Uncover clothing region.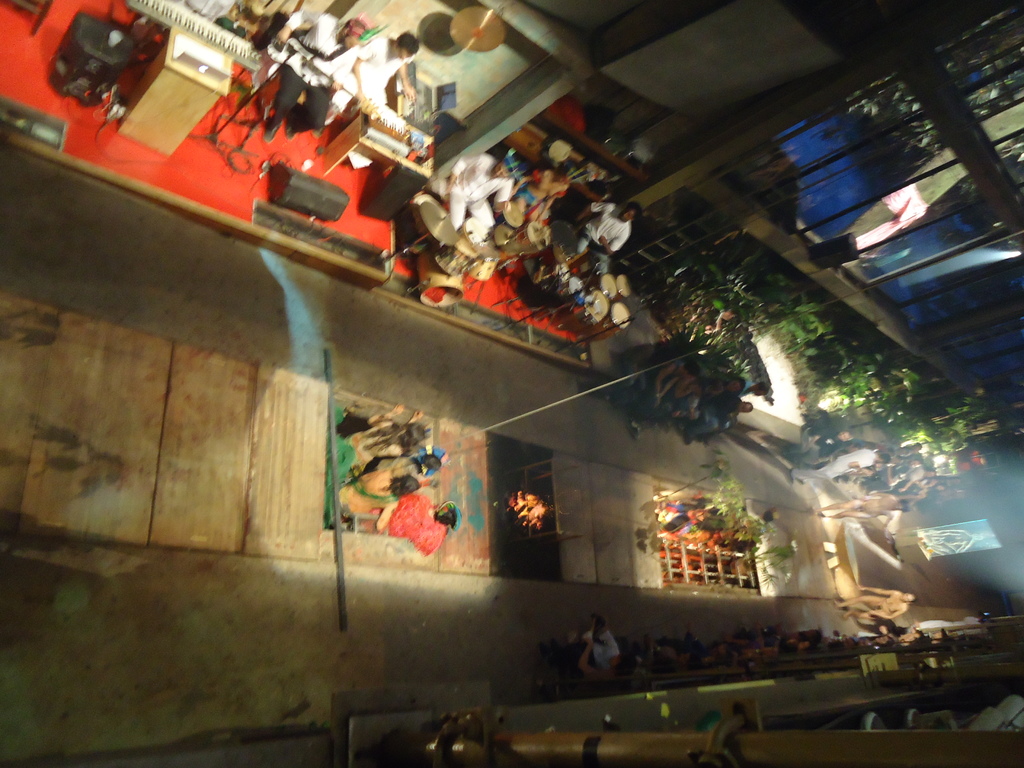
Uncovered: (436, 151, 513, 236).
